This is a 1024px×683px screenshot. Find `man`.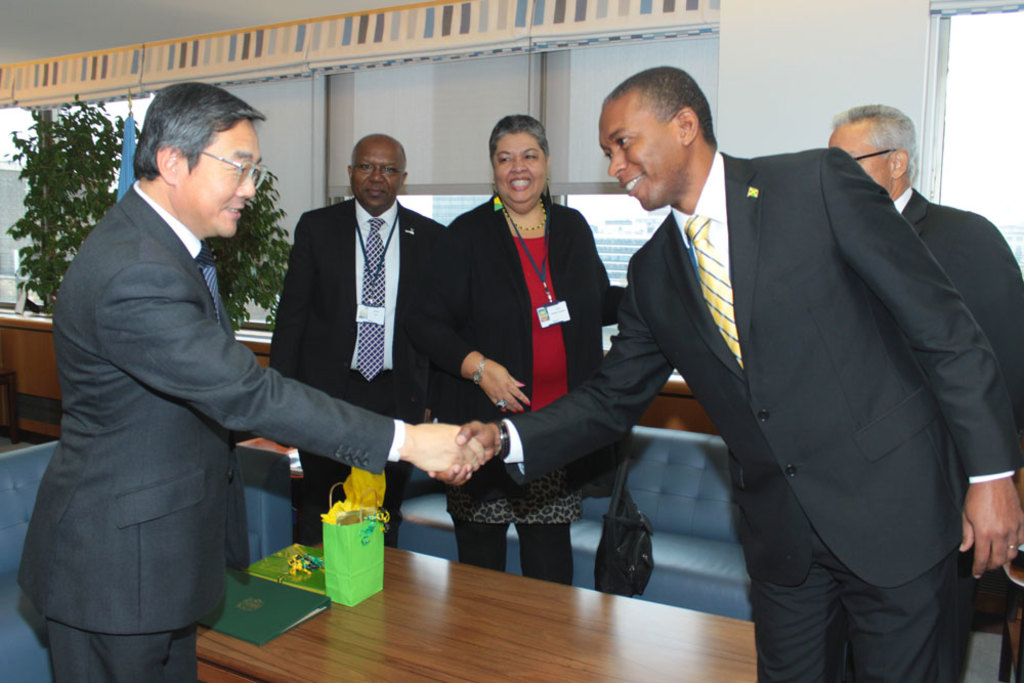
Bounding box: (816,92,1023,468).
